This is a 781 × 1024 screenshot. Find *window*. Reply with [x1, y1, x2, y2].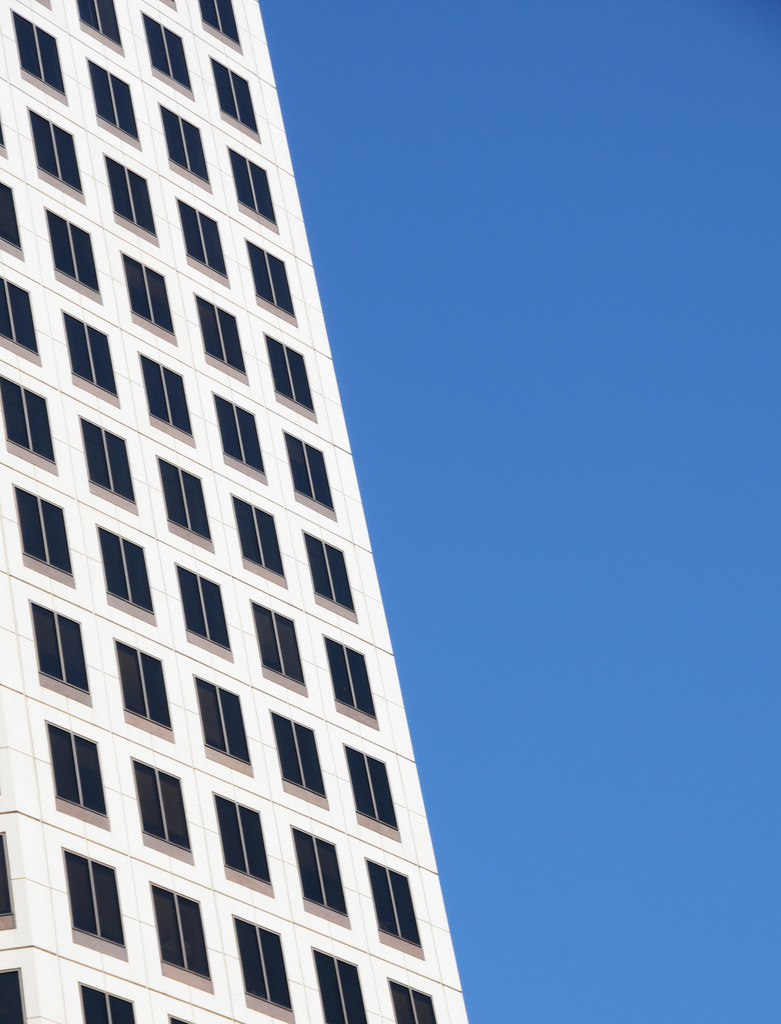
[0, 376, 58, 468].
